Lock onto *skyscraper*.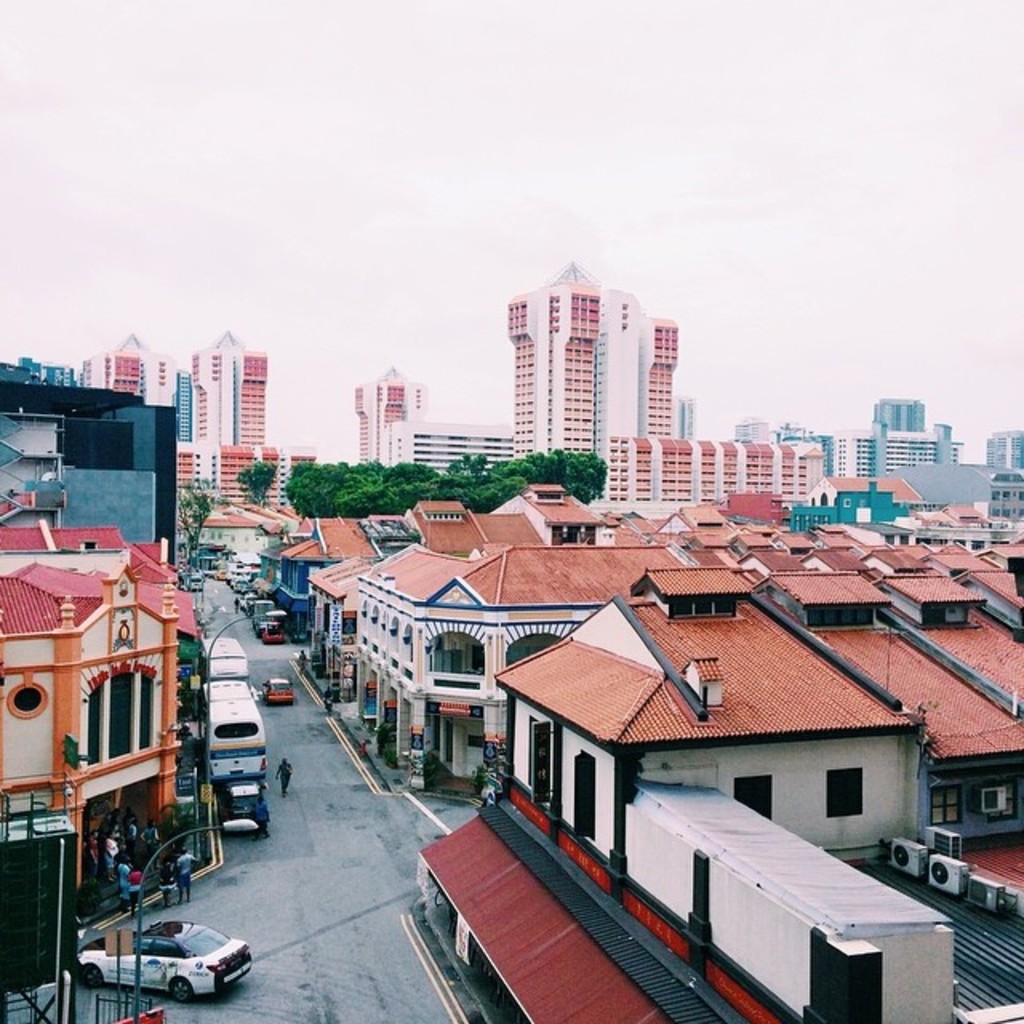
Locked: box=[973, 424, 1022, 469].
